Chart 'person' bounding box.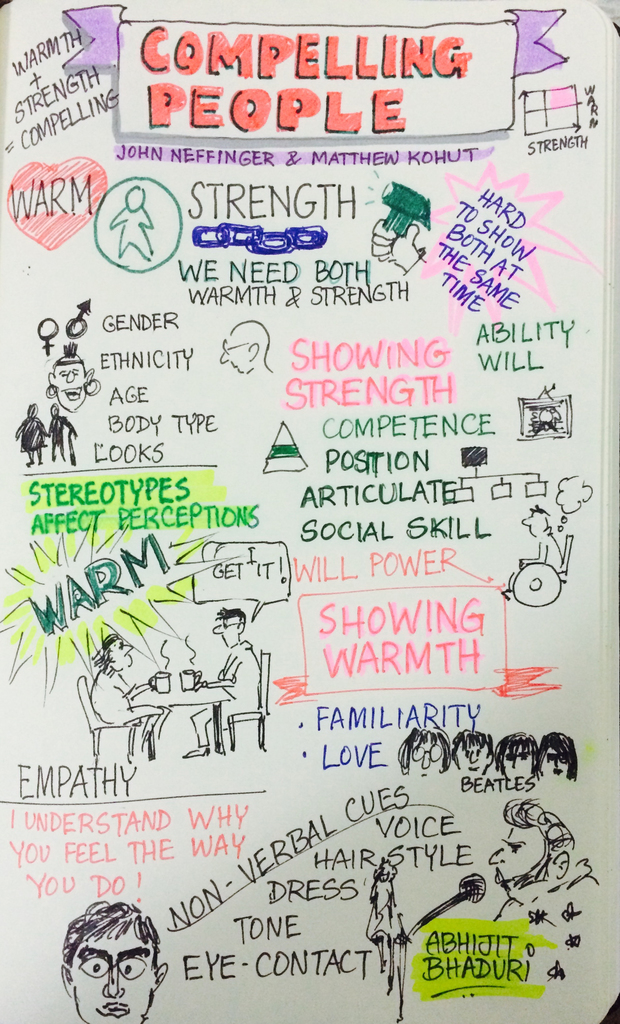
Charted: detection(183, 614, 264, 757).
